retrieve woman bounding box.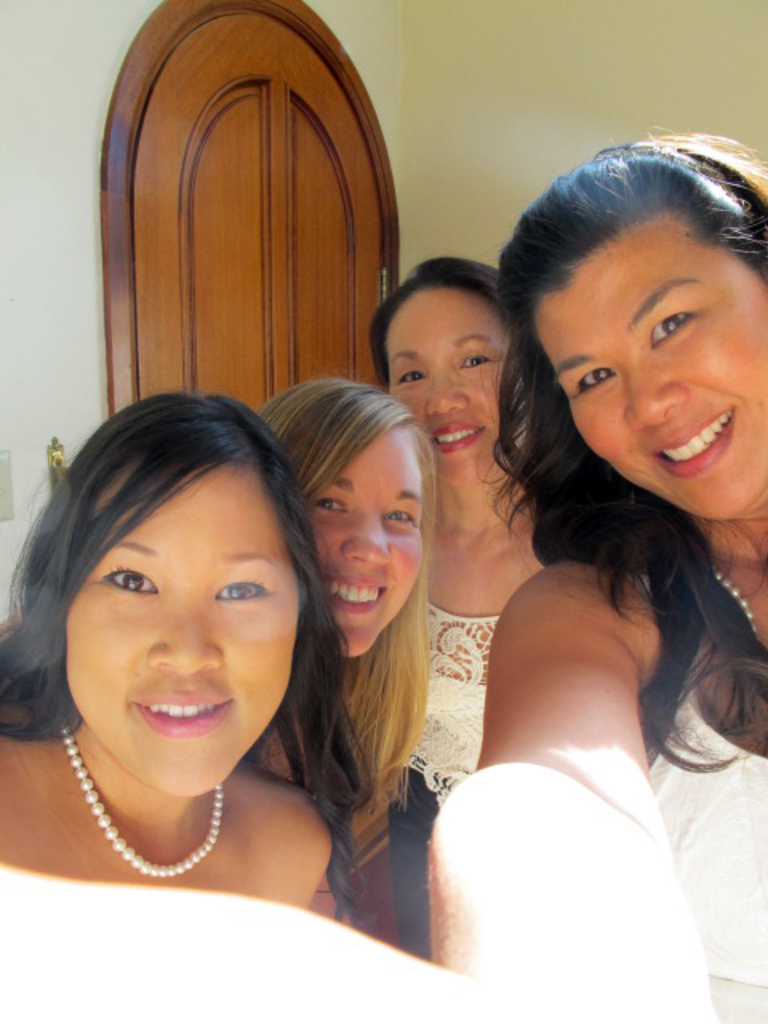
Bounding box: [339, 134, 752, 1008].
